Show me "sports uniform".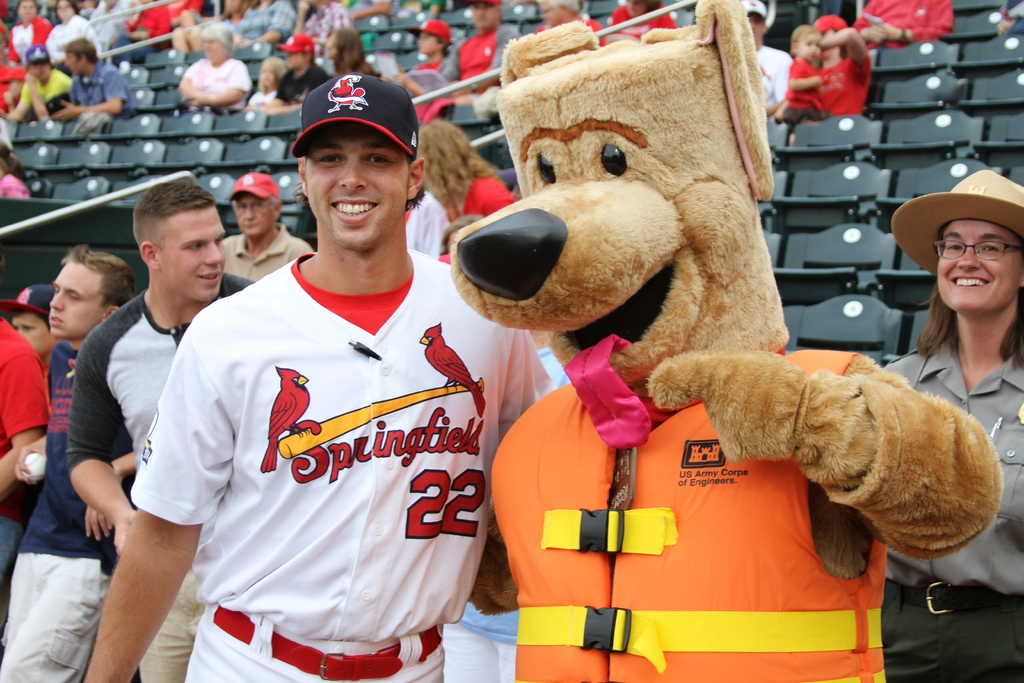
"sports uniform" is here: select_region(124, 110, 500, 678).
